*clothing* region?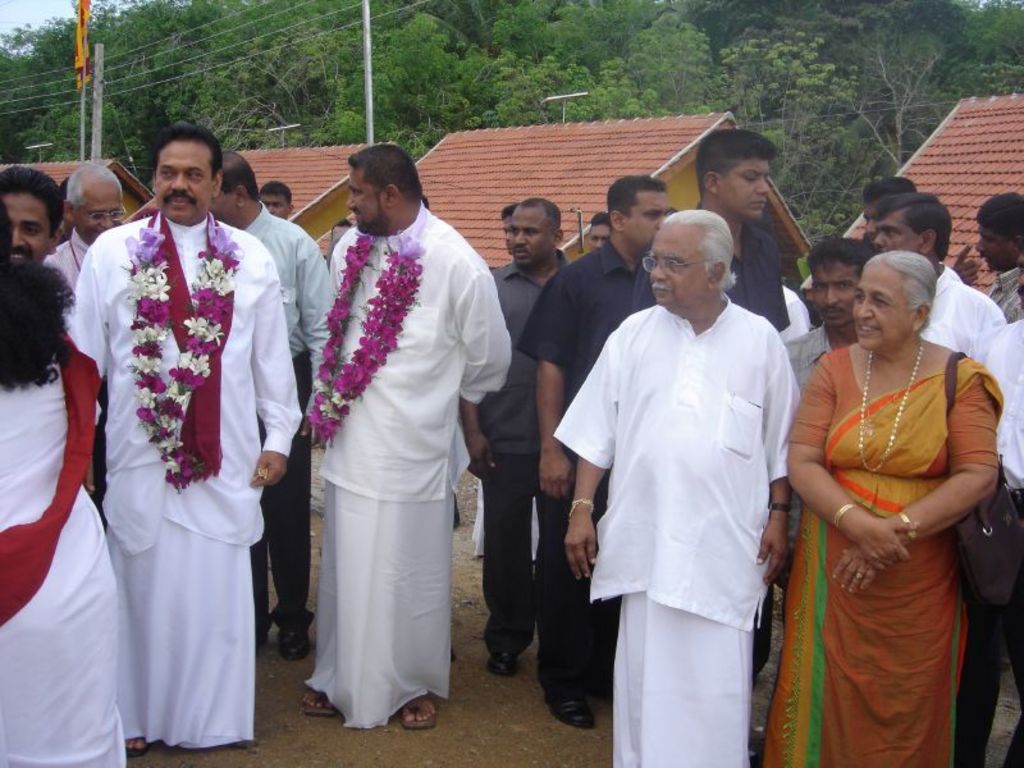
pyautogui.locateOnScreen(305, 221, 511, 728)
